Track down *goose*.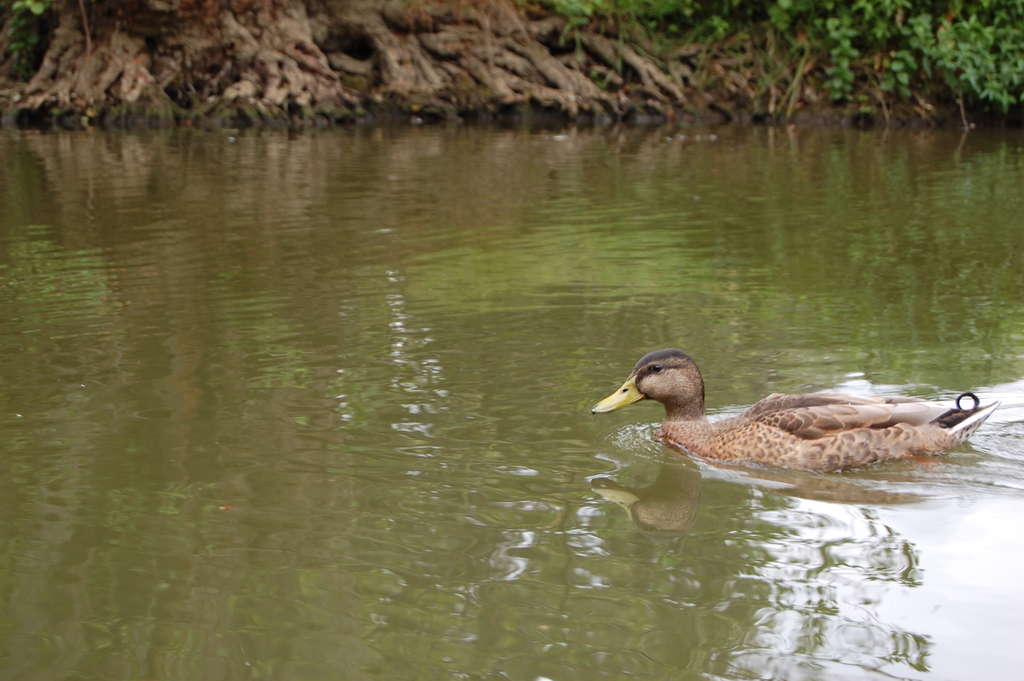
Tracked to crop(591, 352, 1001, 475).
